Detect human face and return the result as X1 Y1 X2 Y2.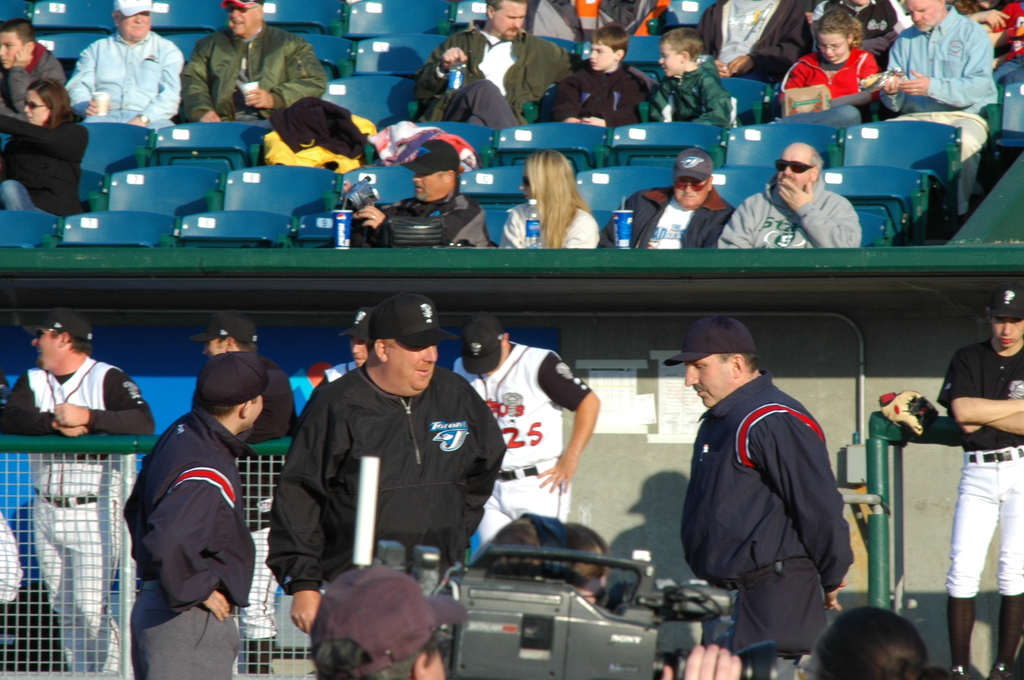
589 44 613 72.
